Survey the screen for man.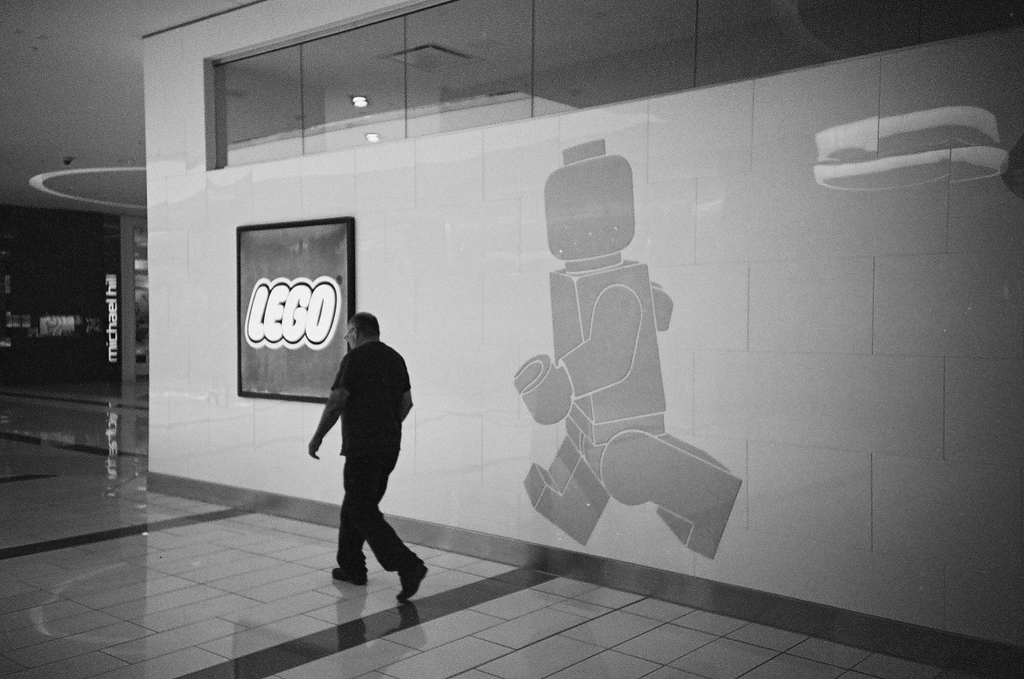
Survey found: {"left": 300, "top": 296, "right": 425, "bottom": 608}.
